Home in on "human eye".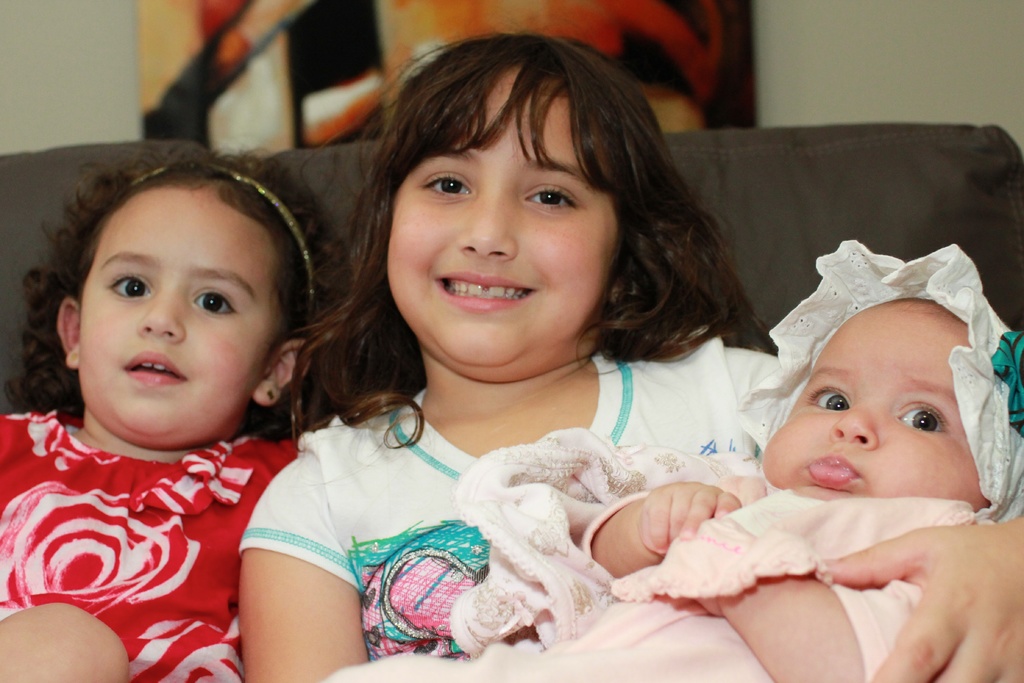
Homed in at x1=106, y1=268, x2=156, y2=304.
